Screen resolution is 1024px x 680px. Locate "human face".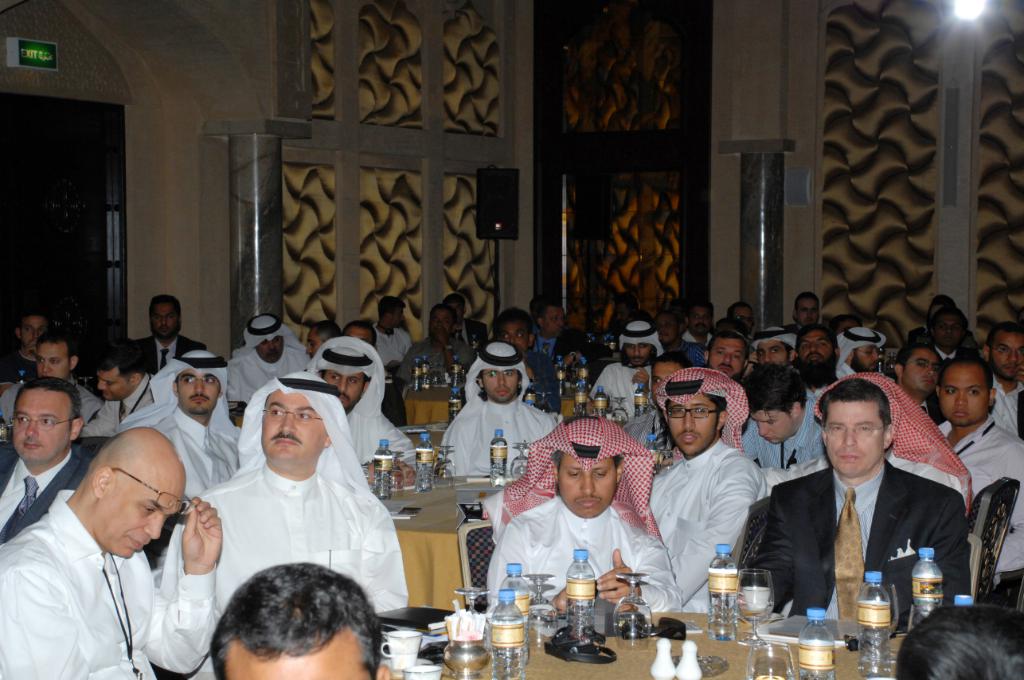
(343,325,375,346).
